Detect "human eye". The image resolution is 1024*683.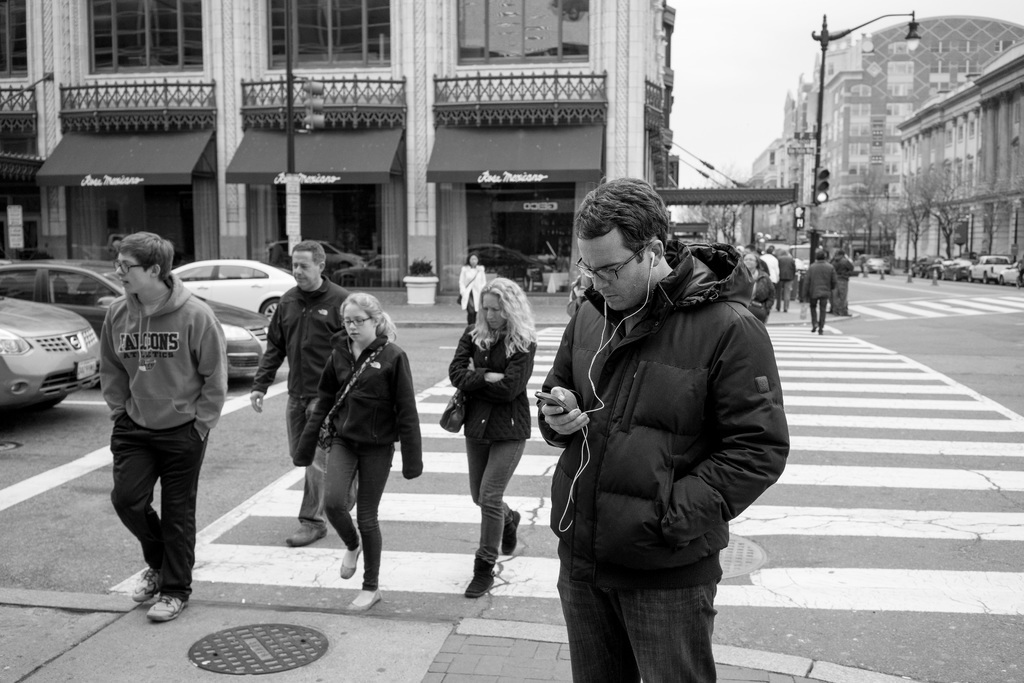
(x1=602, y1=266, x2=621, y2=275).
